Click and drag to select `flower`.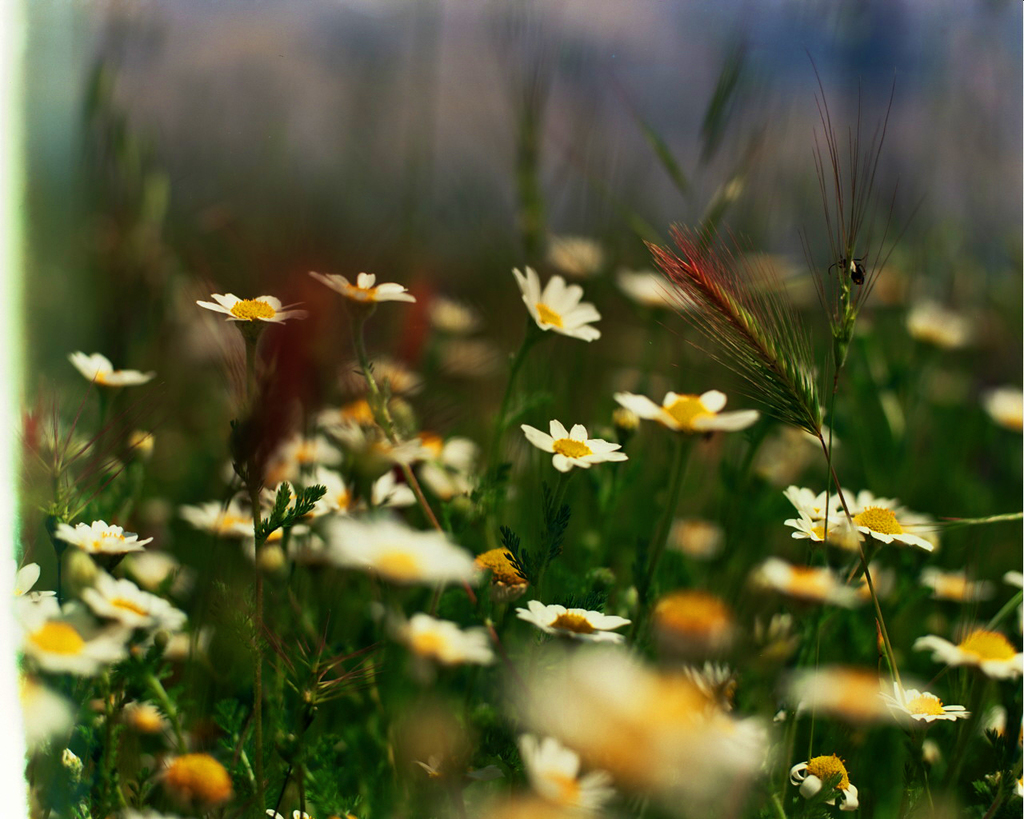
Selection: 608:388:755:435.
